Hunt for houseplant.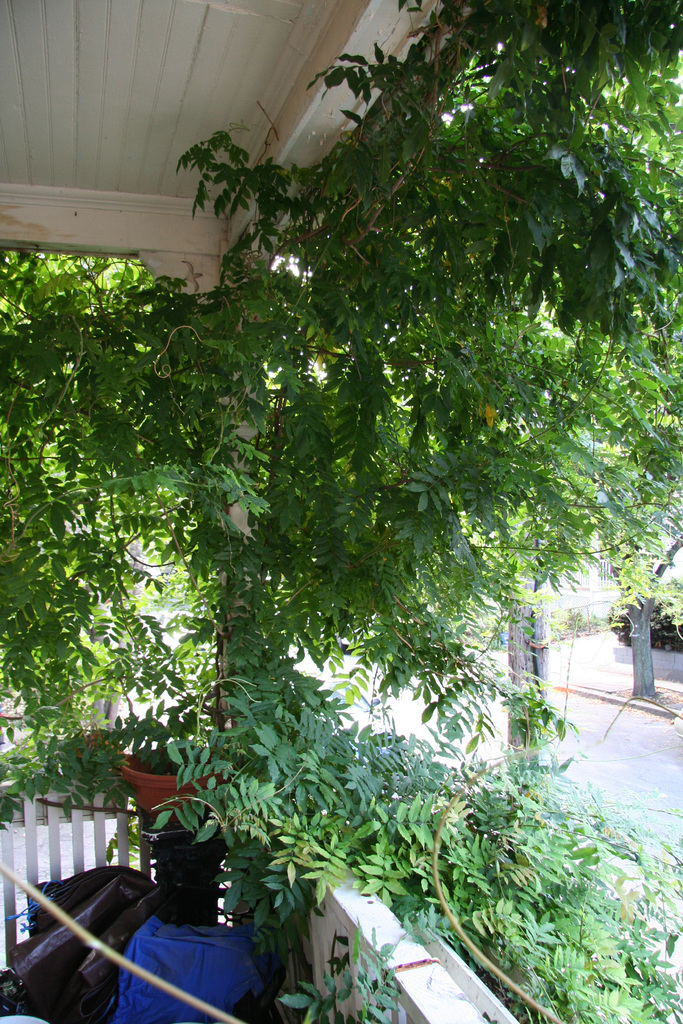
Hunted down at bbox=[108, 616, 239, 847].
